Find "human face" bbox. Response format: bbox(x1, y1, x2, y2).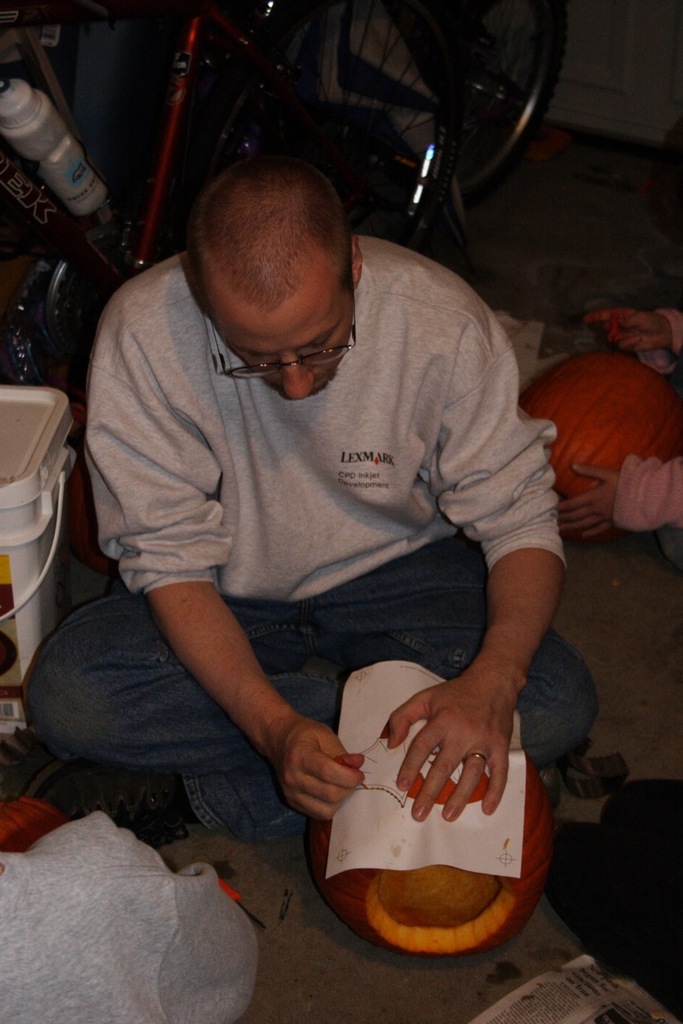
bbox(213, 288, 354, 404).
